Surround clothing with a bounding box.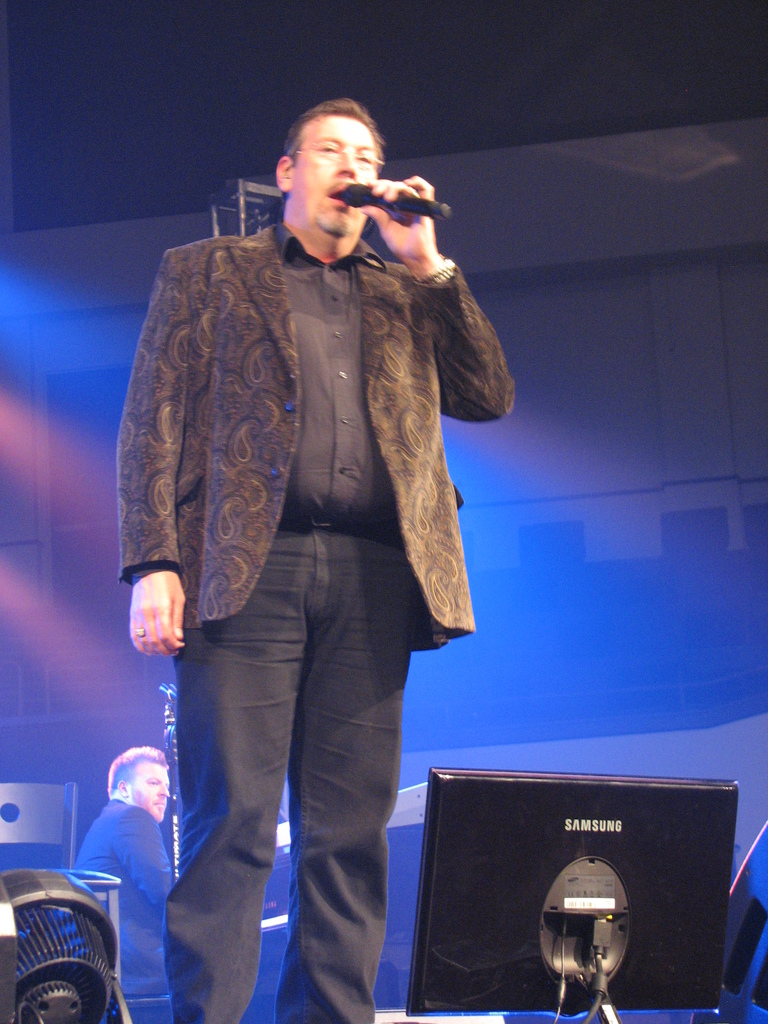
bbox(72, 794, 168, 993).
